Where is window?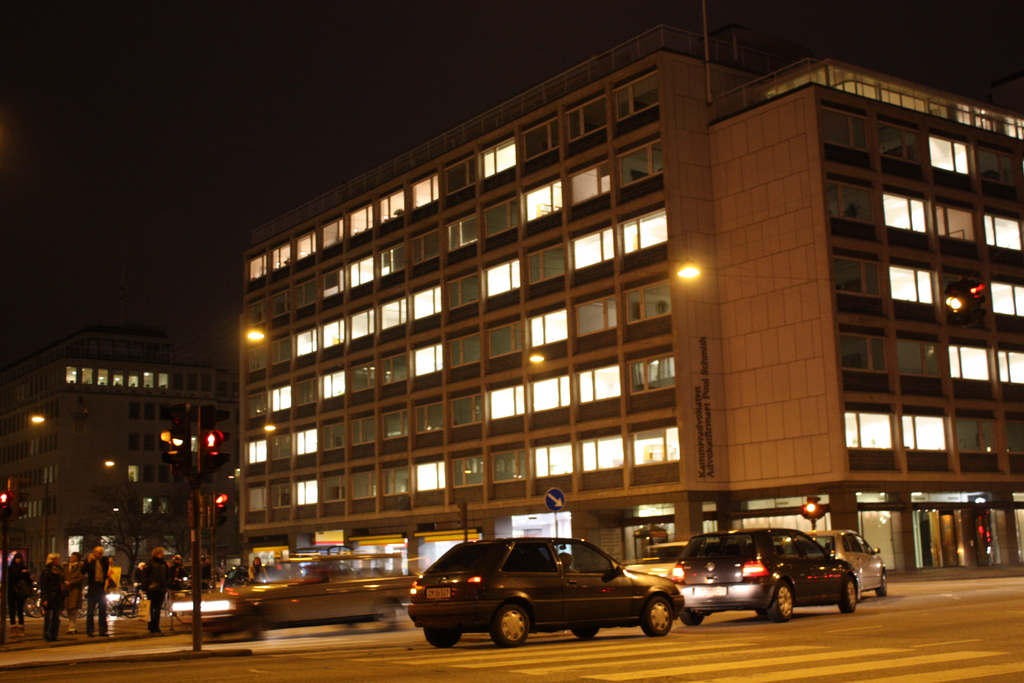
(378,238,408,276).
